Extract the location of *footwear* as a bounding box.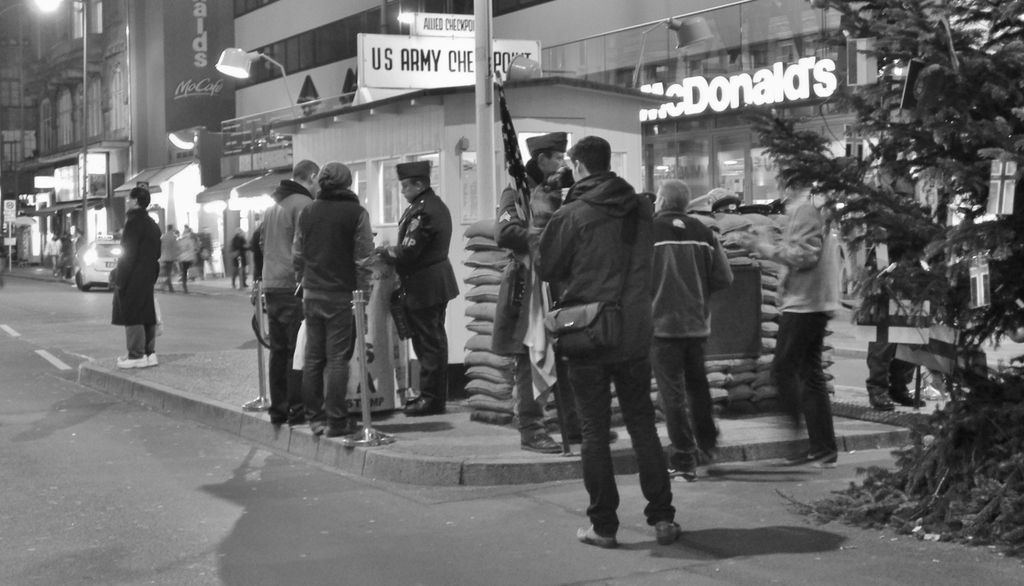
x1=870, y1=394, x2=900, y2=414.
